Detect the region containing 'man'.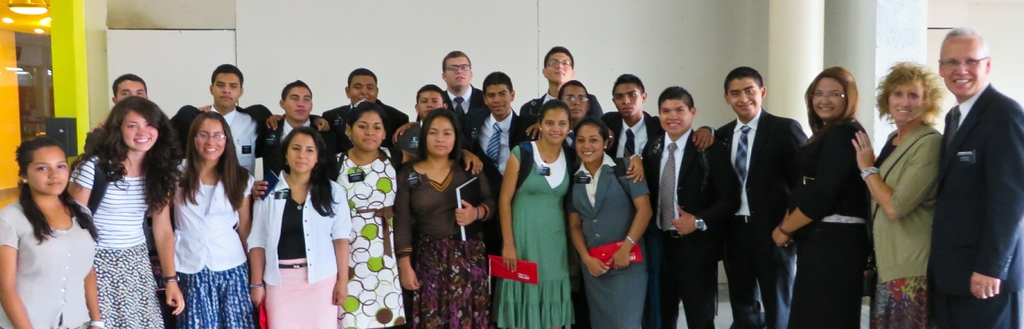
left=642, top=89, right=727, bottom=328.
